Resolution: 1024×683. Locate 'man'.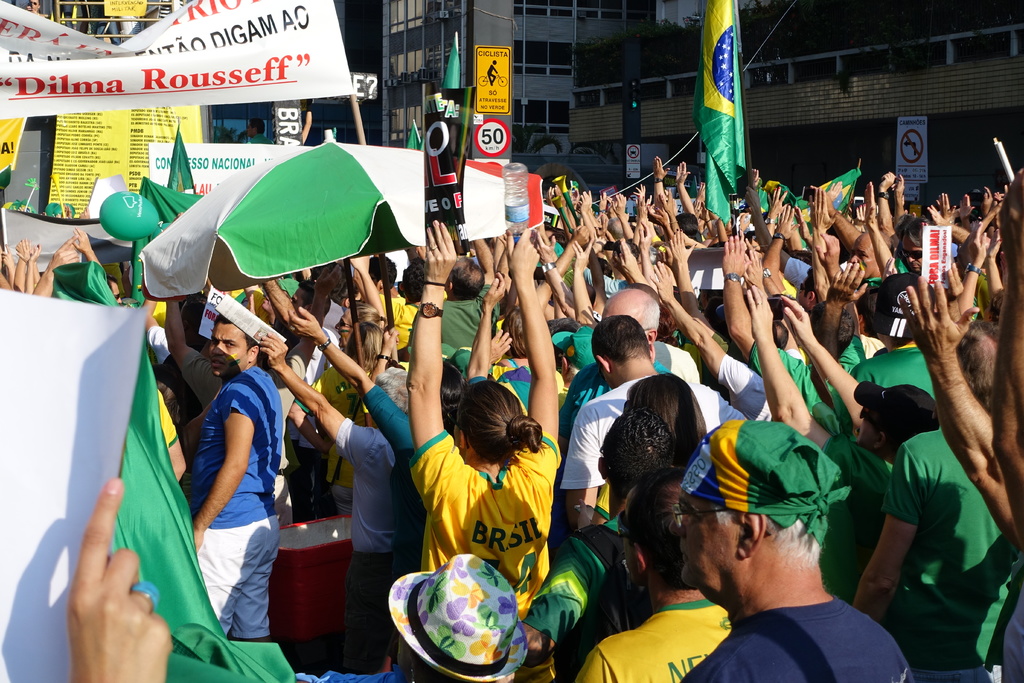
158, 297, 281, 649.
